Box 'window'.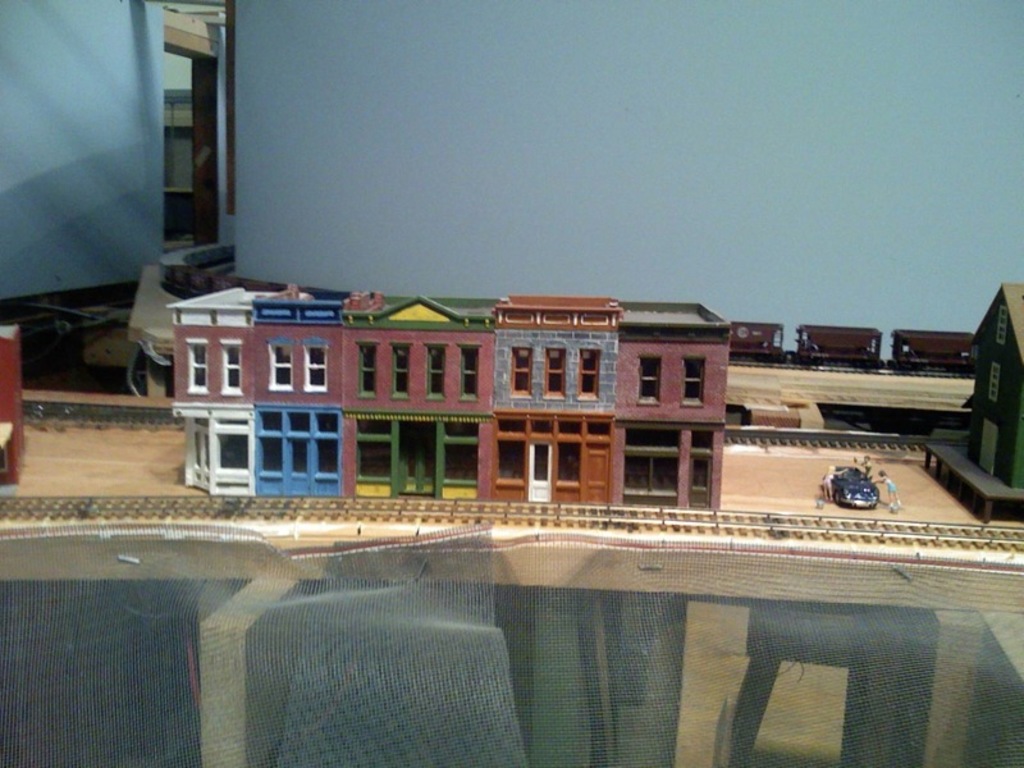
box=[498, 417, 607, 439].
